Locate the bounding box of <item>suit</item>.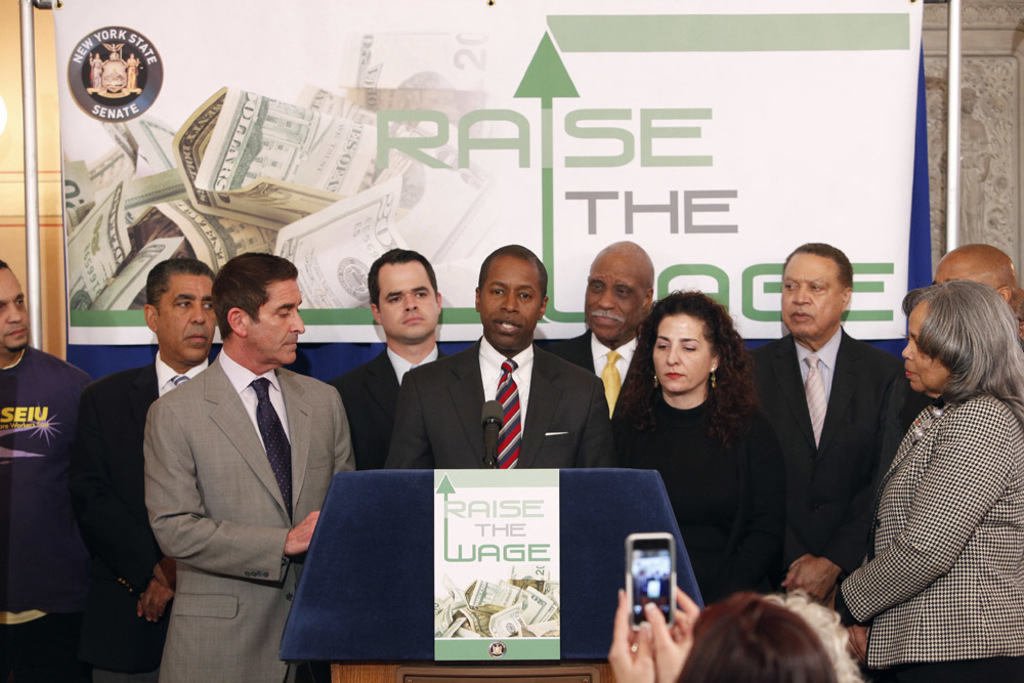
Bounding box: detection(554, 338, 643, 437).
